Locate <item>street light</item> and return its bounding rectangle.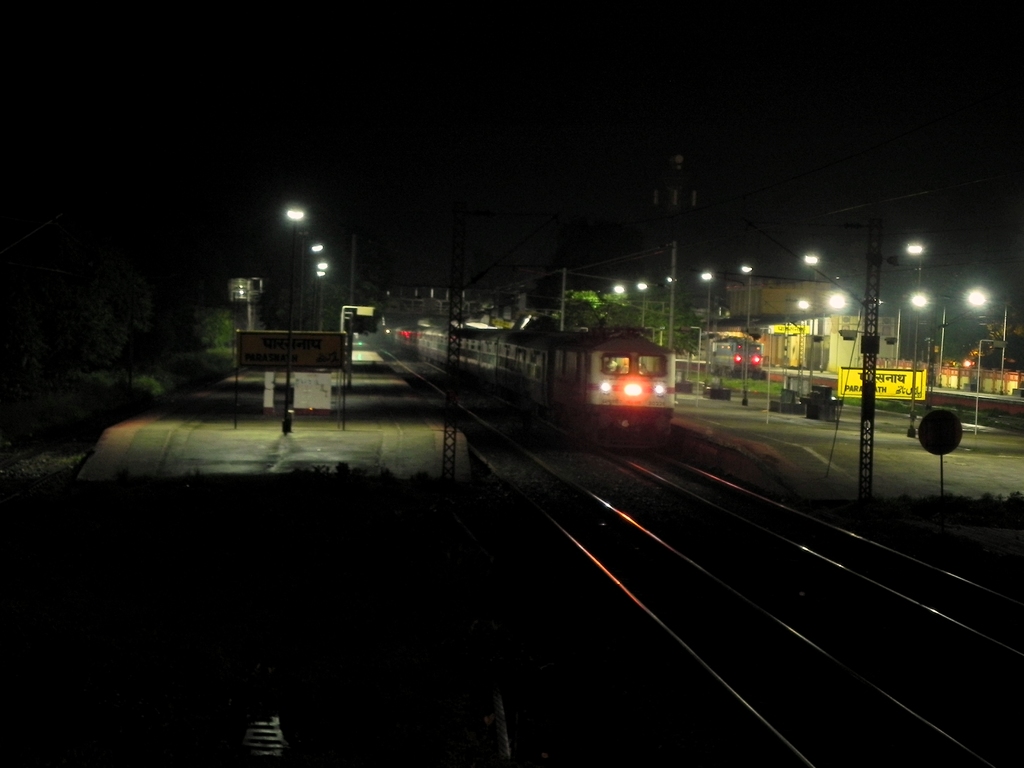
(703,272,716,392).
